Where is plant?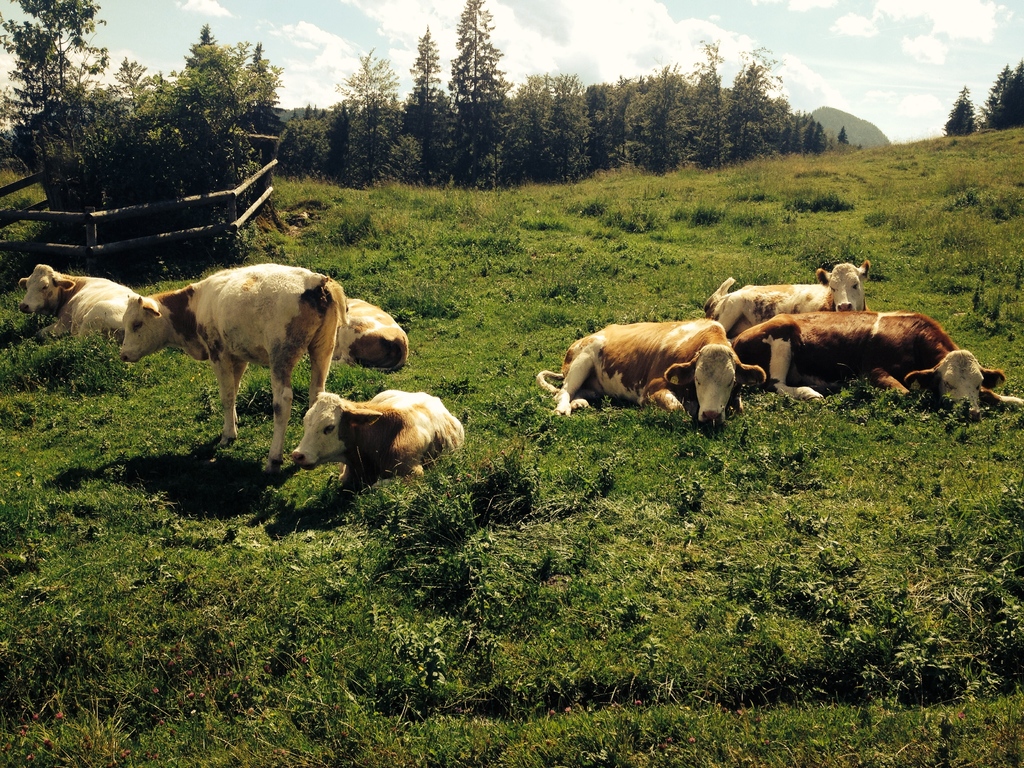
<box>256,467,367,526</box>.
